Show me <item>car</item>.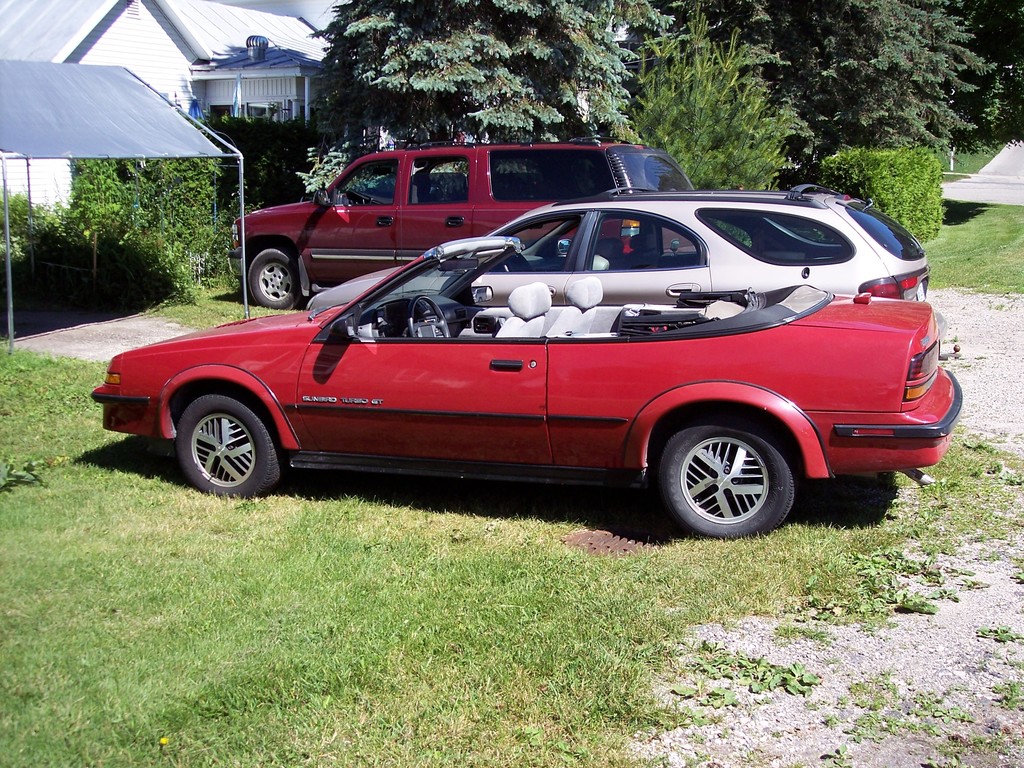
<item>car</item> is here: [232, 131, 700, 308].
